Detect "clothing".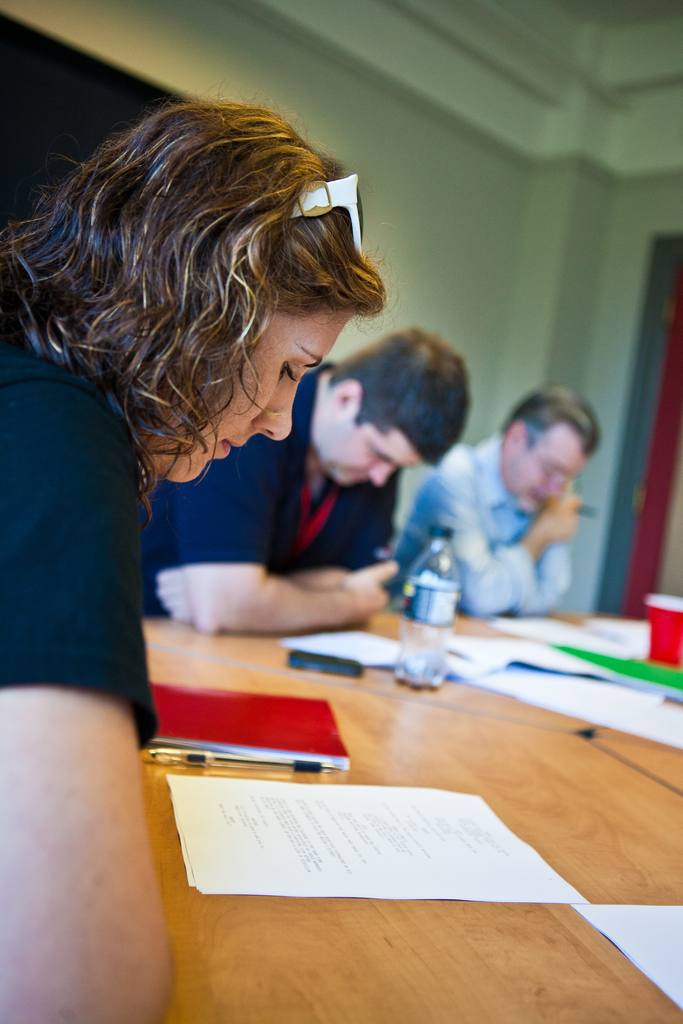
Detected at (left=127, top=359, right=400, bottom=634).
